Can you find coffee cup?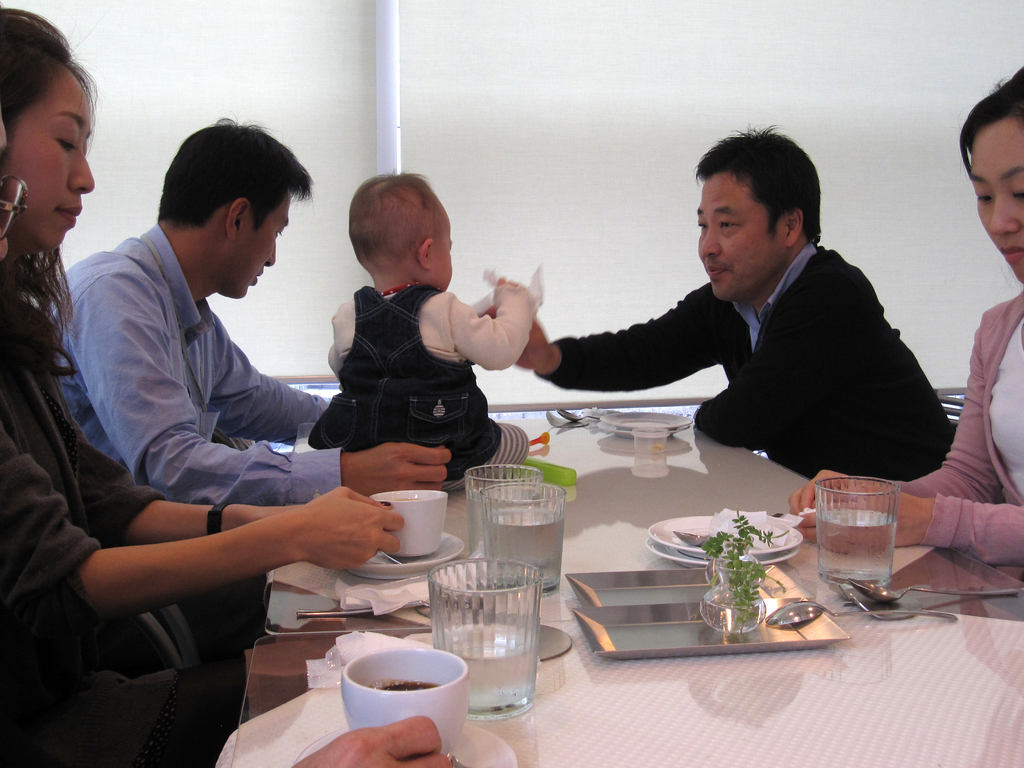
Yes, bounding box: bbox(342, 645, 470, 760).
